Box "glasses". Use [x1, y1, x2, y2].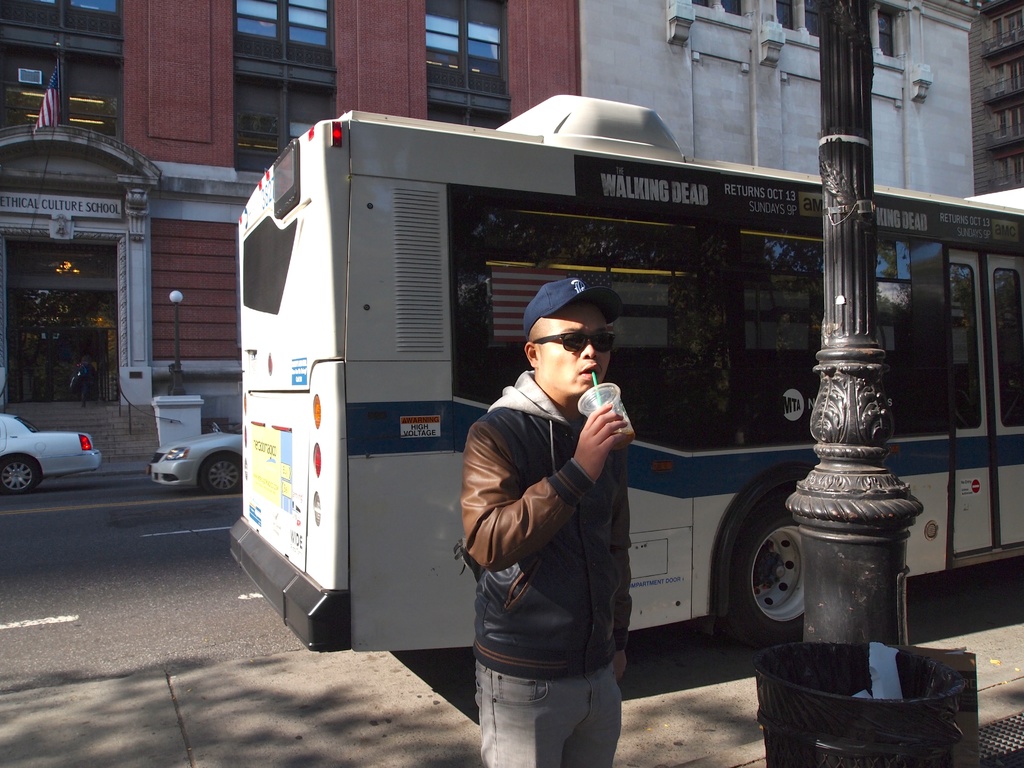
[528, 328, 619, 352].
